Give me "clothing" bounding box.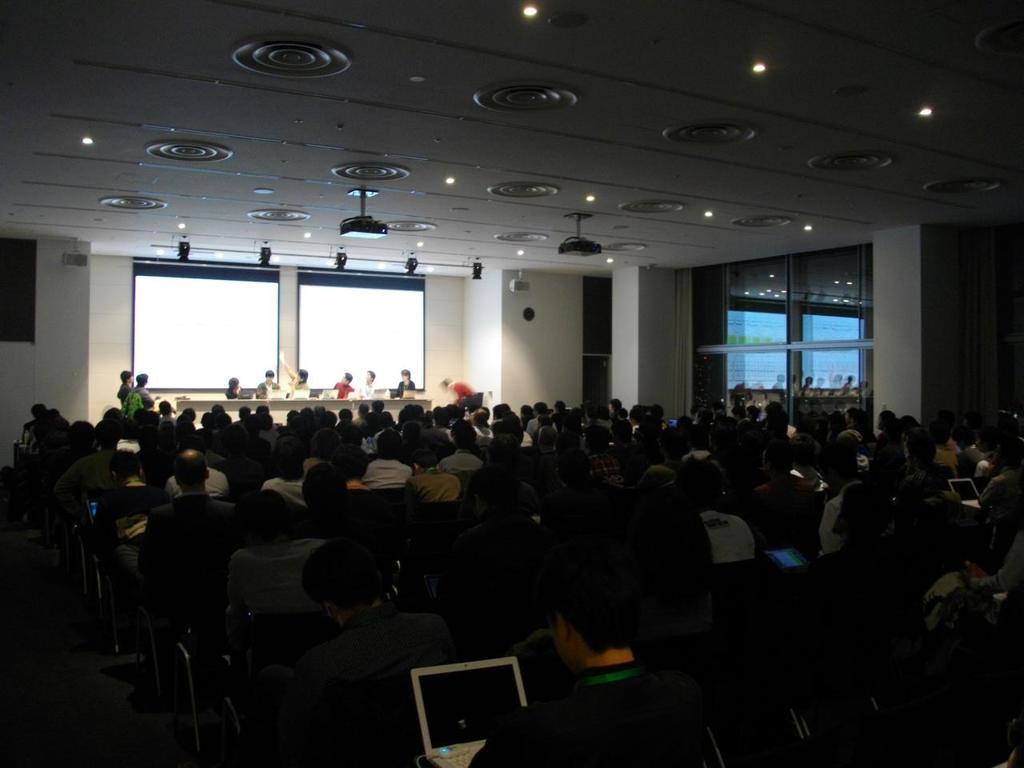
(left=132, top=385, right=154, bottom=409).
